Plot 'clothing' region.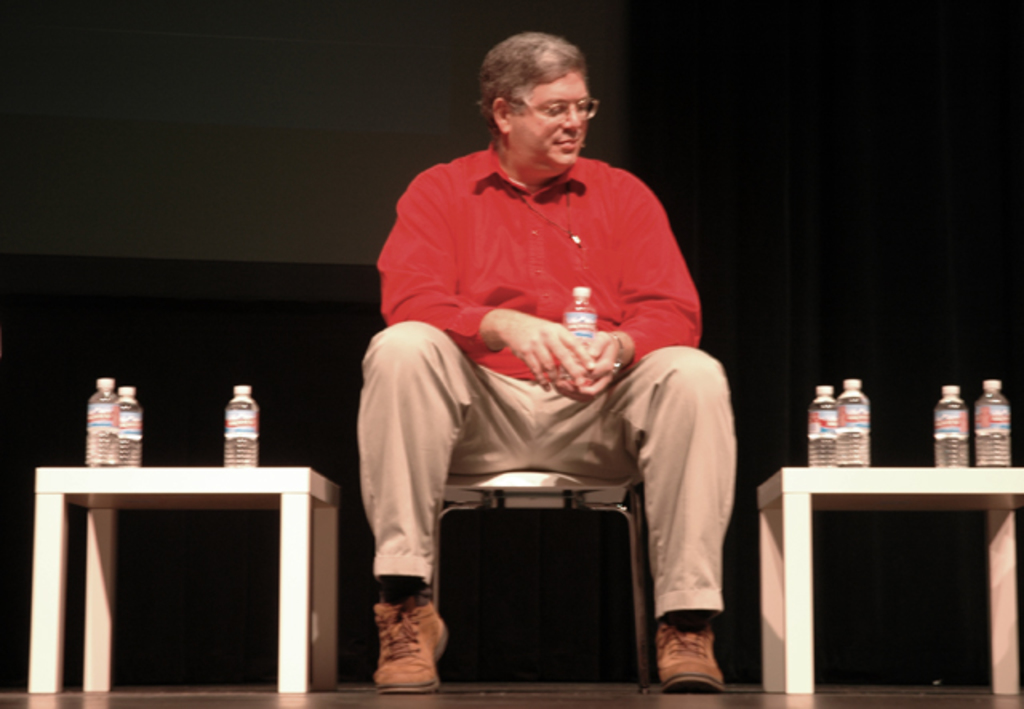
Plotted at (left=358, top=85, right=714, bottom=576).
